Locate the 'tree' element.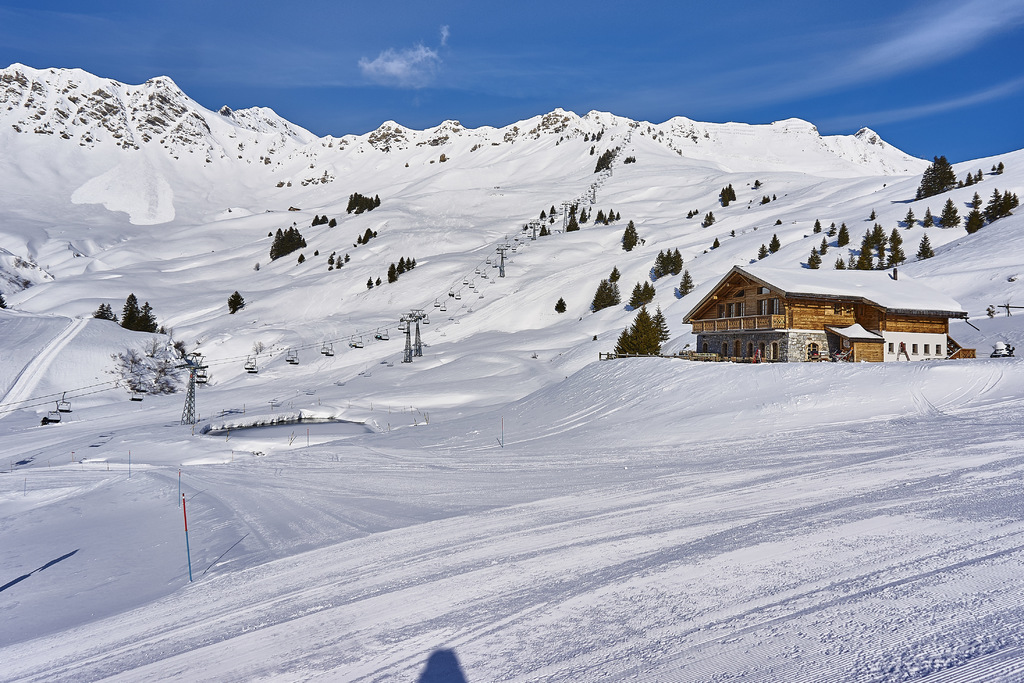
Element bbox: crop(973, 191, 984, 204).
